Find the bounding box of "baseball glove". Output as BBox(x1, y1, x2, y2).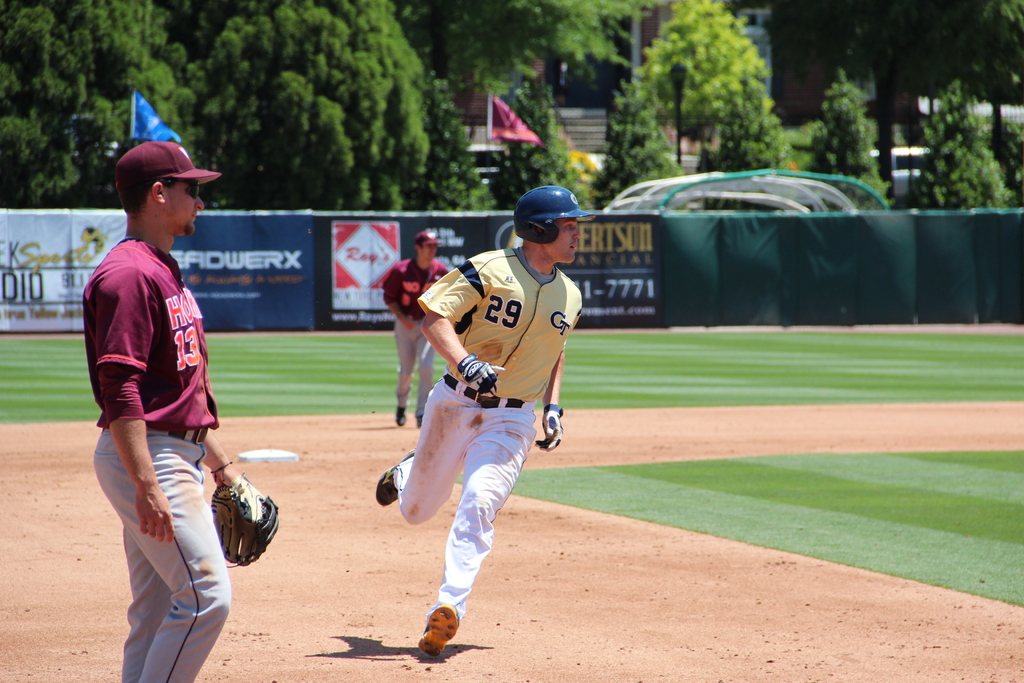
BBox(532, 402, 576, 454).
